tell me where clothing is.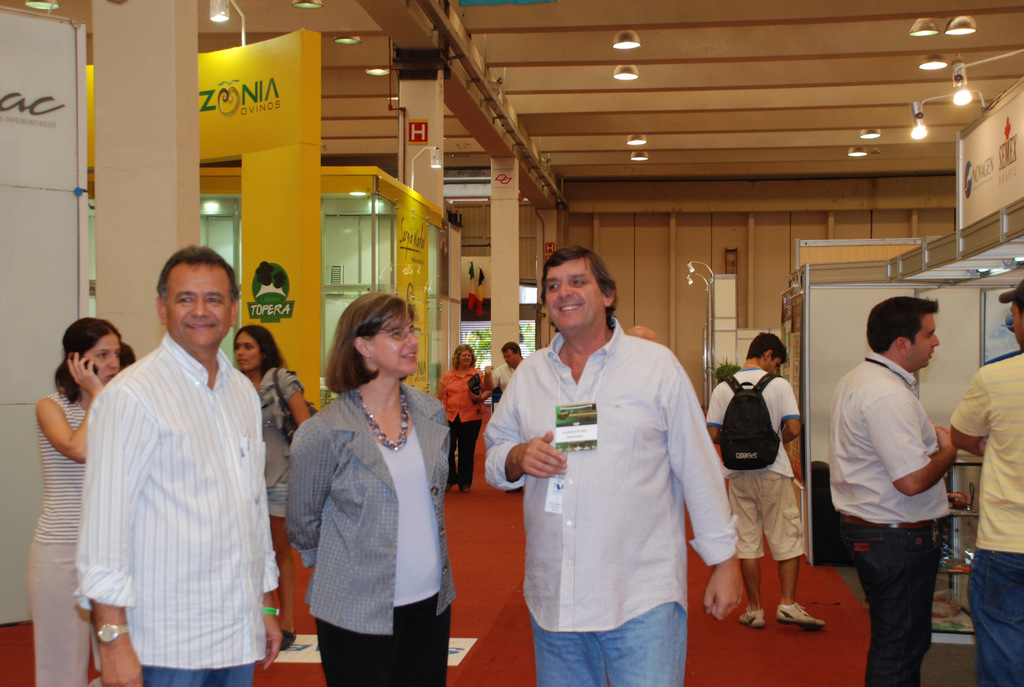
clothing is at left=948, top=337, right=1023, bottom=686.
